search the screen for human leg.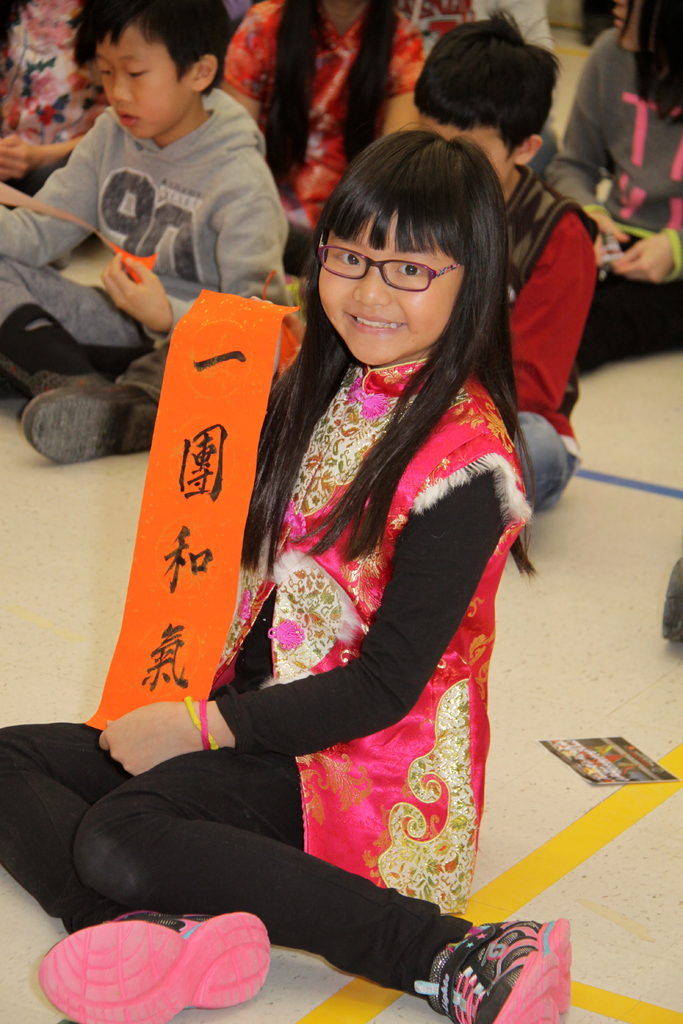
Found at box=[0, 731, 288, 1023].
